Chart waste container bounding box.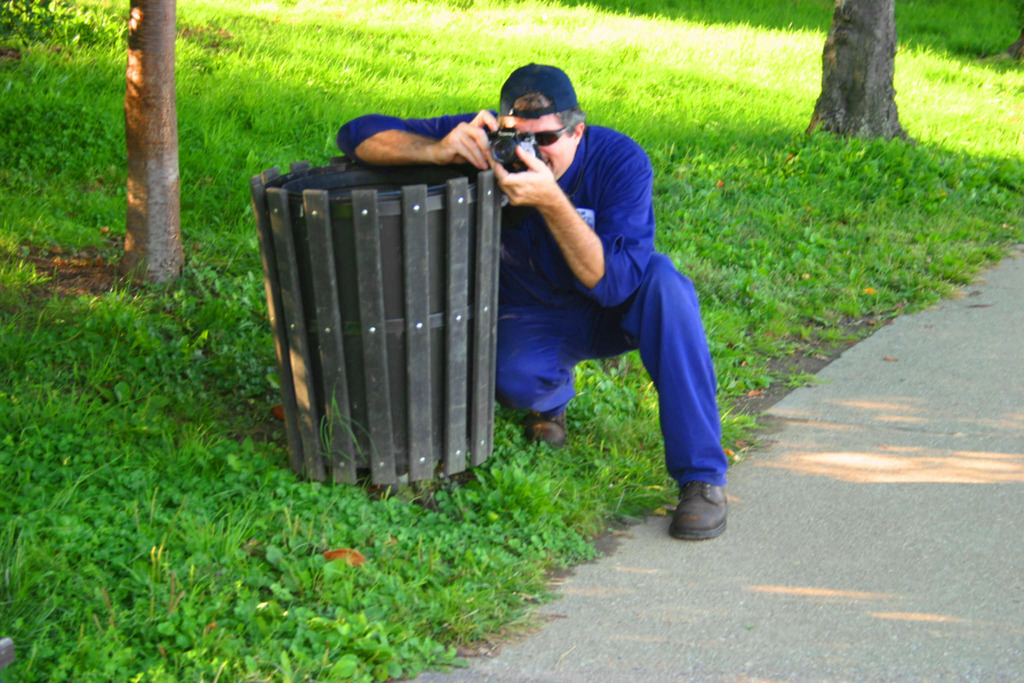
Charted: [left=247, top=148, right=508, bottom=500].
